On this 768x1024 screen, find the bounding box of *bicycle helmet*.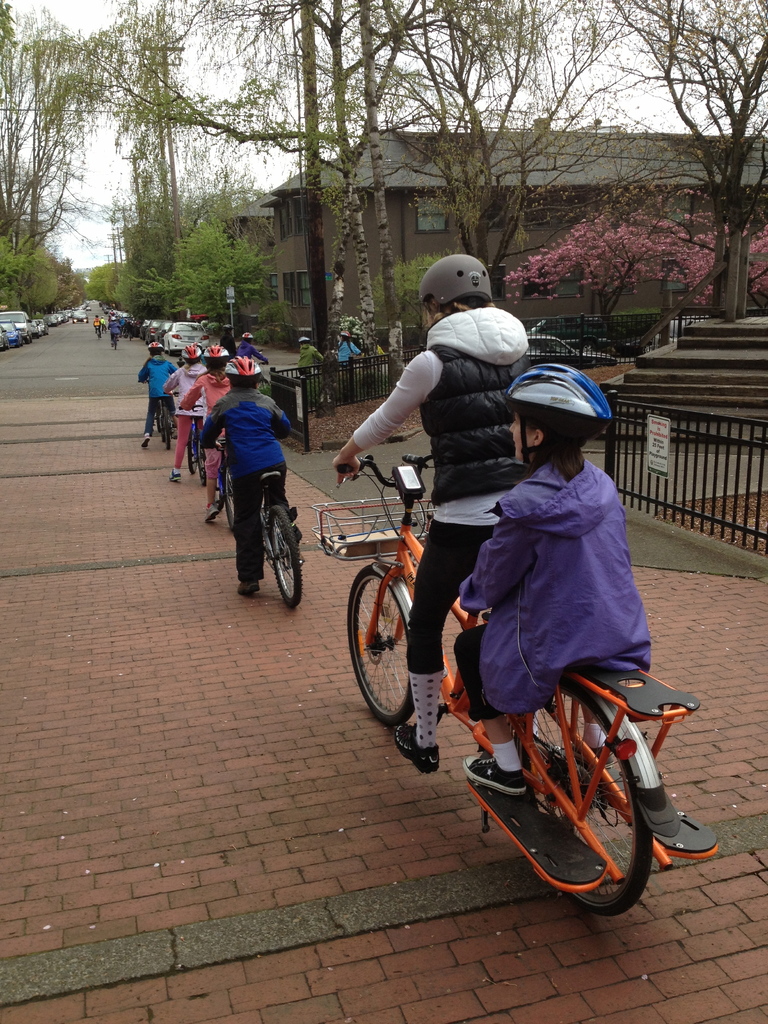
Bounding box: BBox(506, 364, 612, 431).
